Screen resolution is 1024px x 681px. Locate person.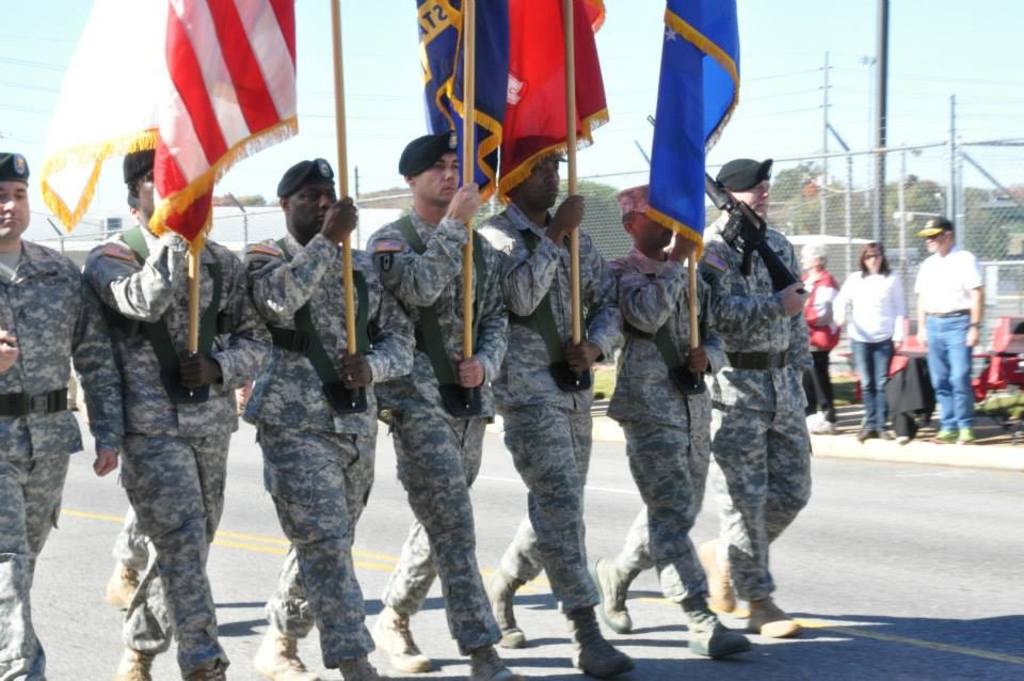
{"x1": 835, "y1": 241, "x2": 915, "y2": 439}.
